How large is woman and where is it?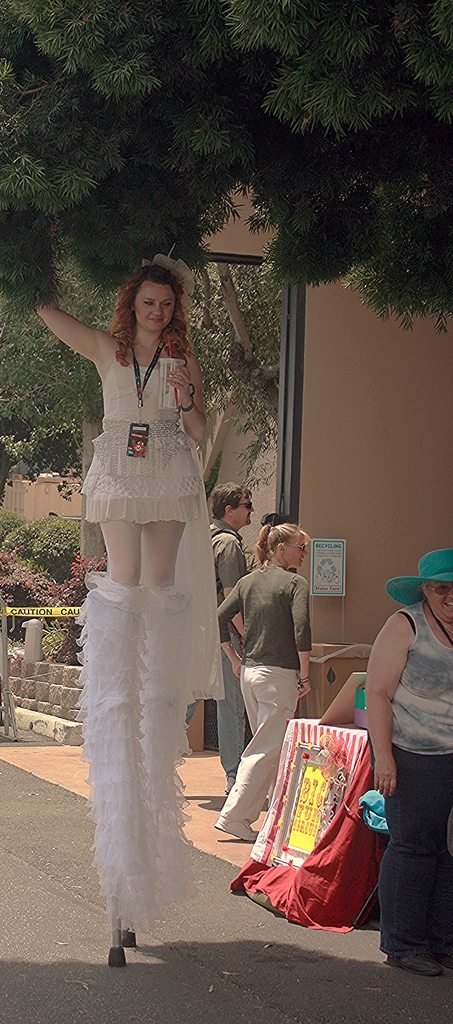
Bounding box: bbox=[215, 522, 315, 844].
